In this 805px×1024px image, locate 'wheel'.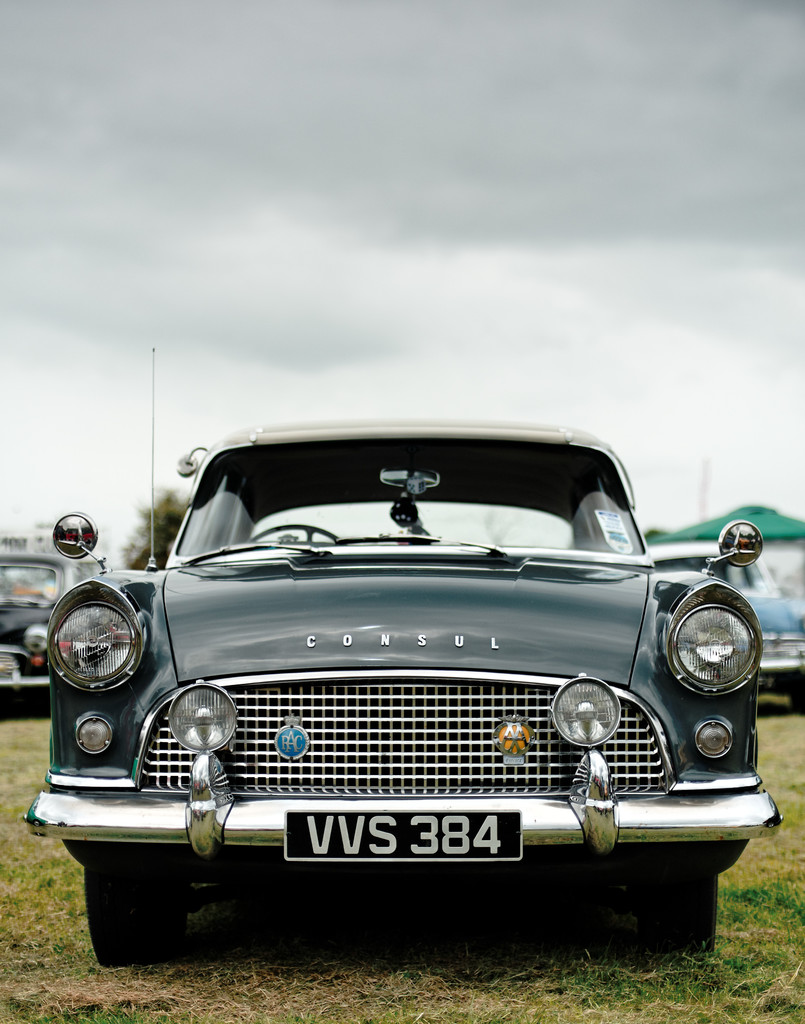
Bounding box: crop(639, 877, 714, 953).
